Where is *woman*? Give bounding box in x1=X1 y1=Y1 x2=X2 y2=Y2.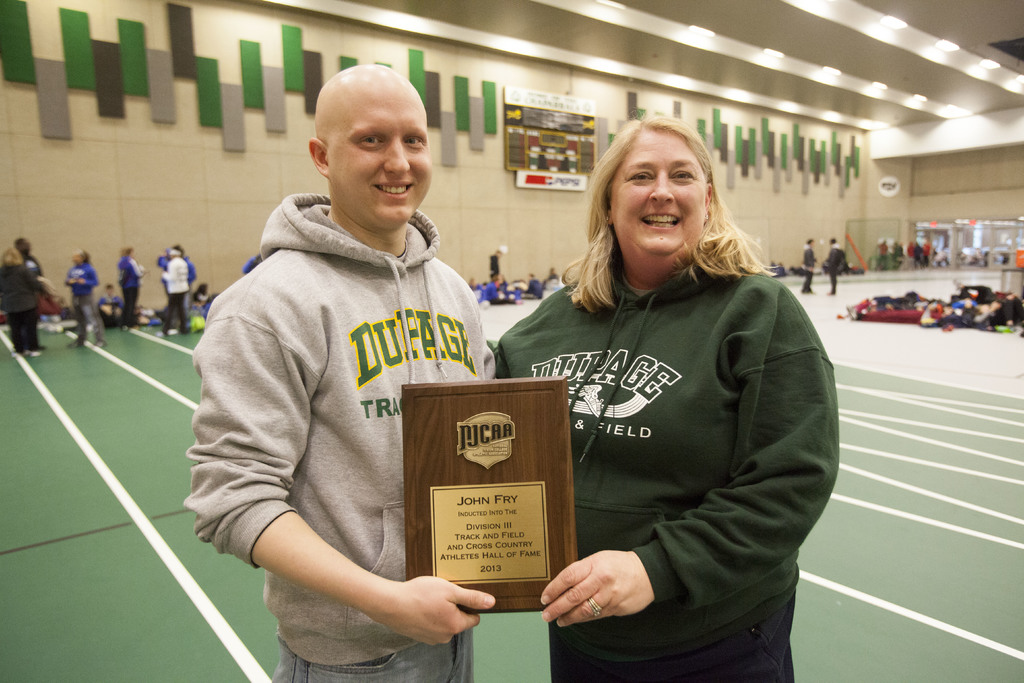
x1=508 y1=90 x2=836 y2=682.
